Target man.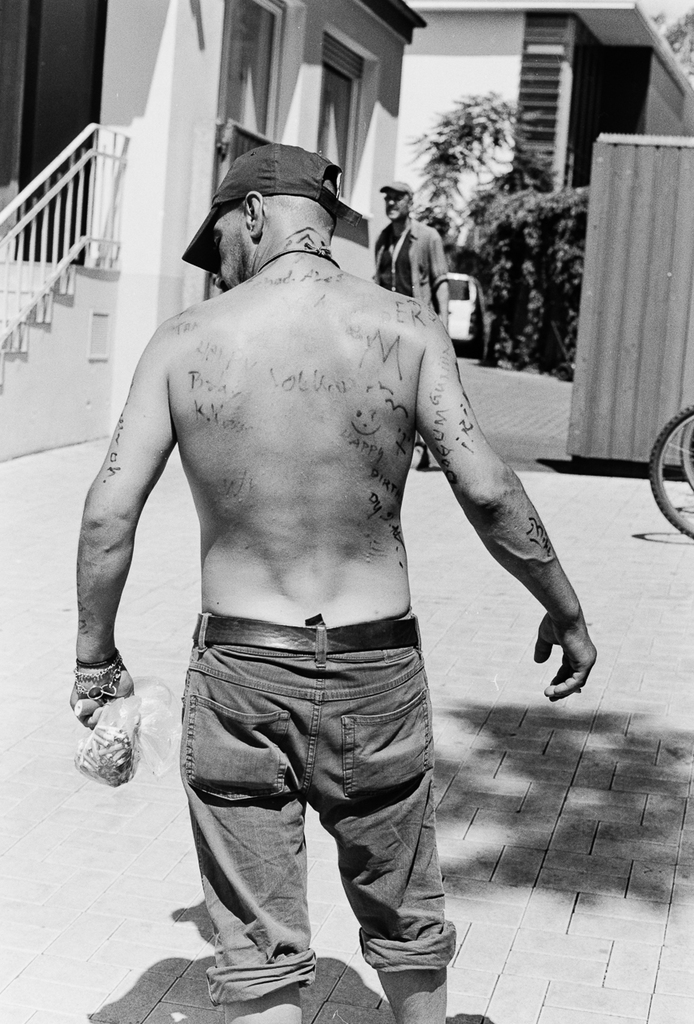
Target region: {"x1": 72, "y1": 144, "x2": 597, "y2": 1023}.
